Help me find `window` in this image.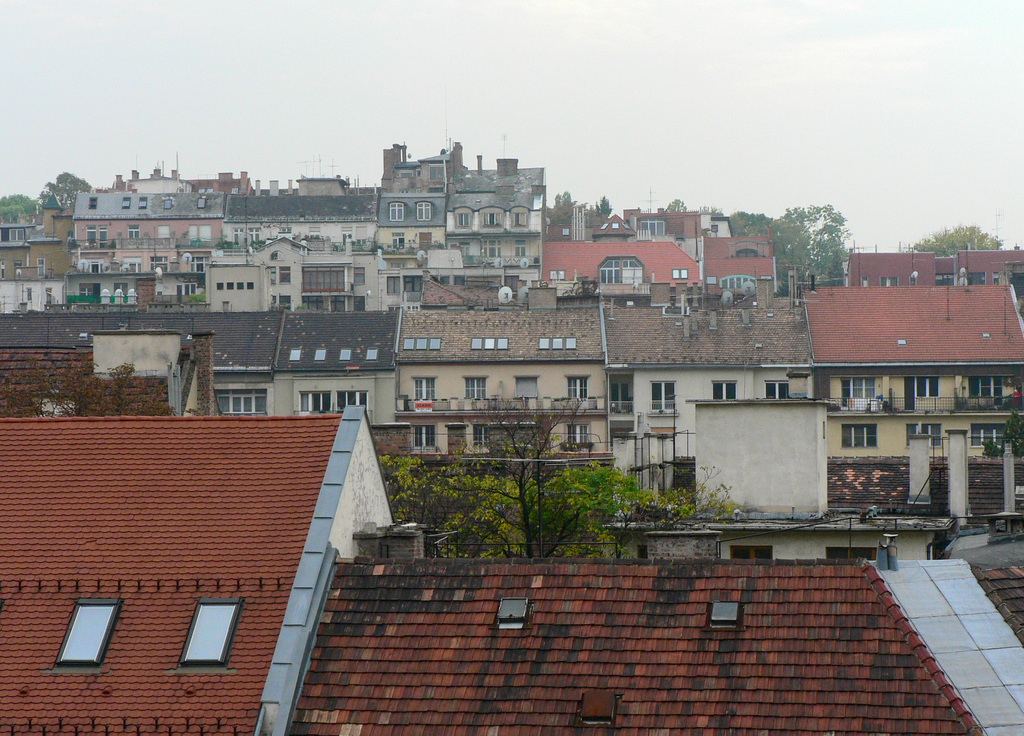
Found it: x1=850, y1=378, x2=875, y2=399.
